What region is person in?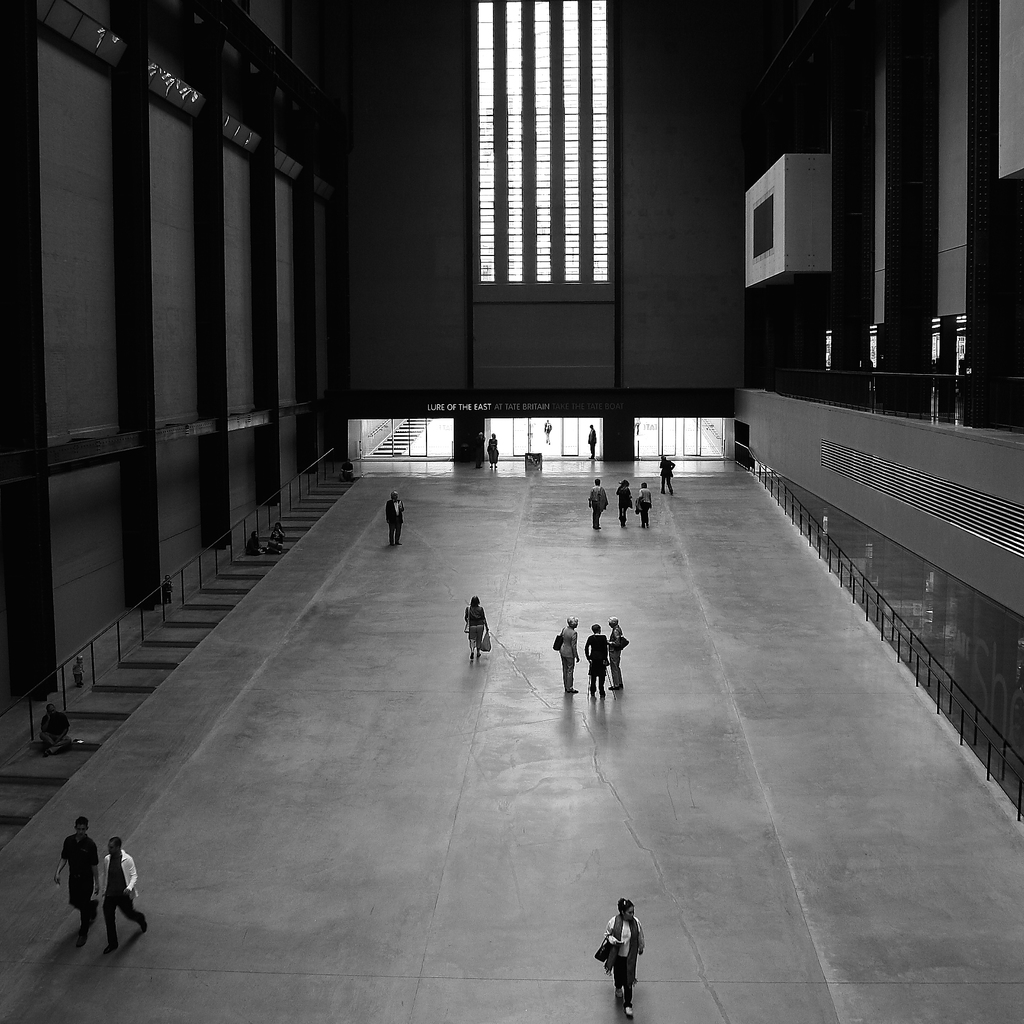
[x1=586, y1=417, x2=598, y2=463].
